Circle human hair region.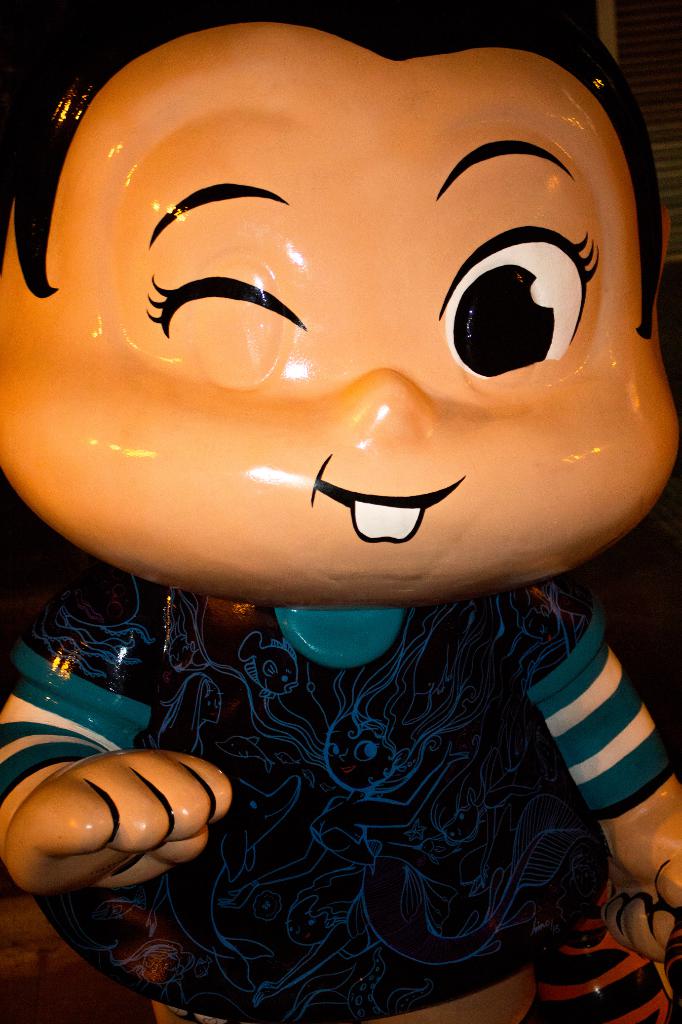
Region: select_region(0, 0, 660, 333).
